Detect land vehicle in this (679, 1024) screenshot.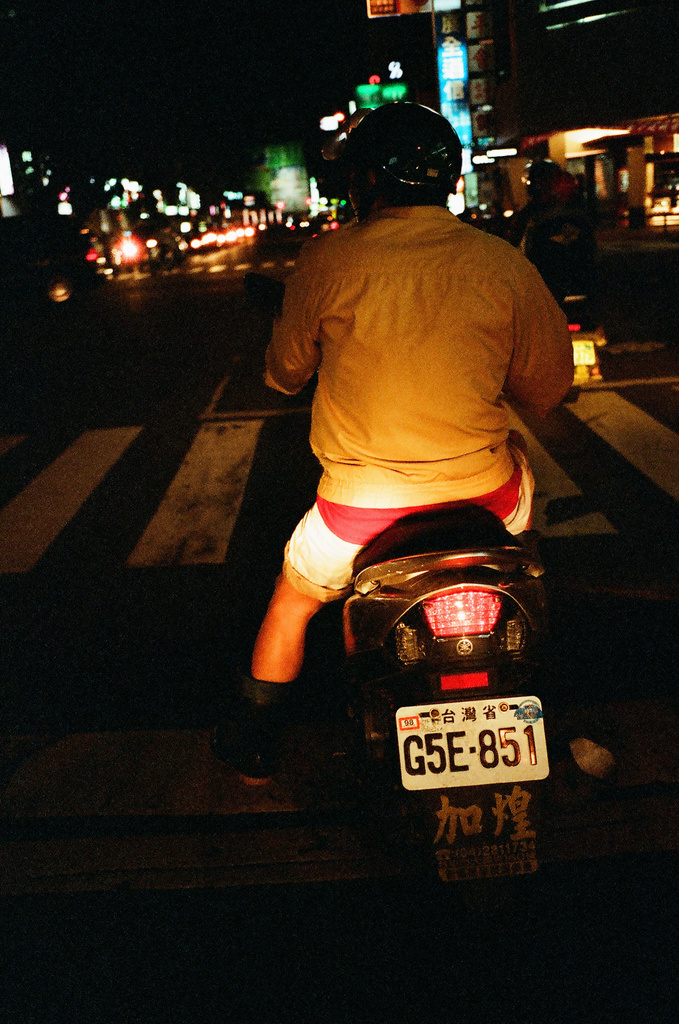
Detection: select_region(337, 536, 550, 916).
